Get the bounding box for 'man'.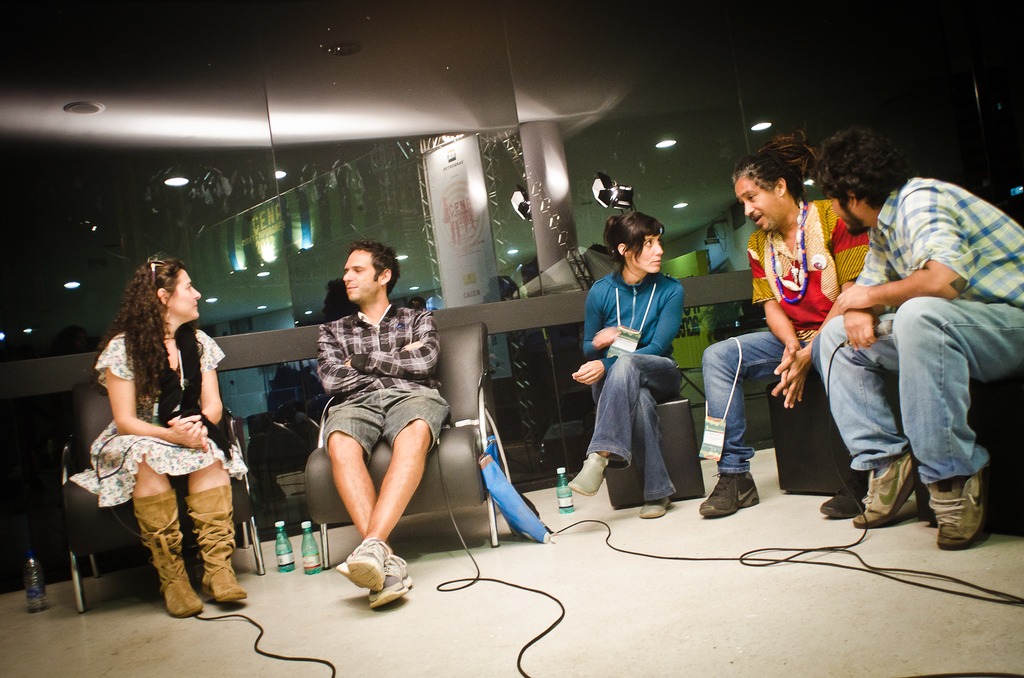
bbox(316, 238, 461, 611).
